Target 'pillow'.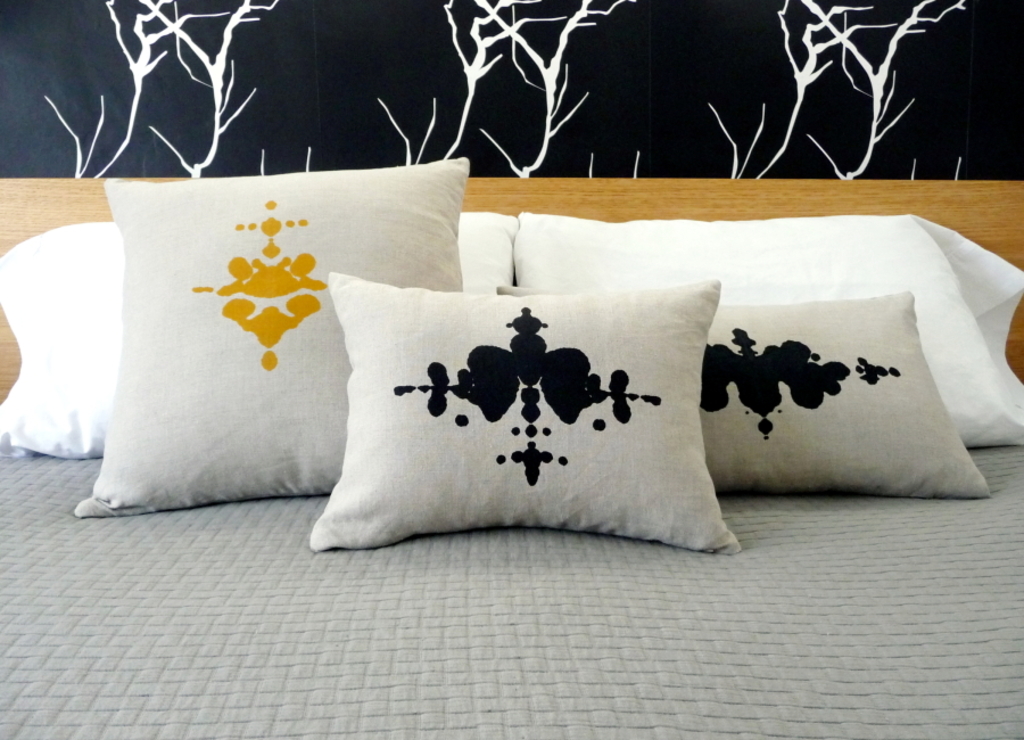
Target region: (left=502, top=213, right=1023, bottom=455).
